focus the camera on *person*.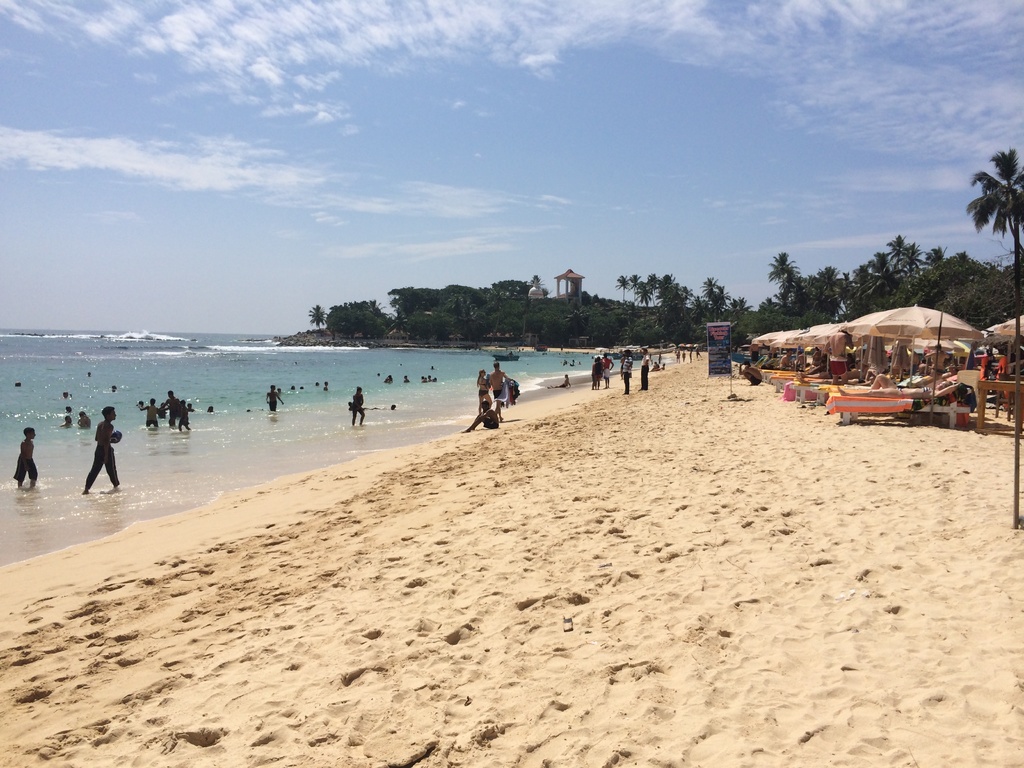
Focus region: (x1=78, y1=412, x2=90, y2=428).
